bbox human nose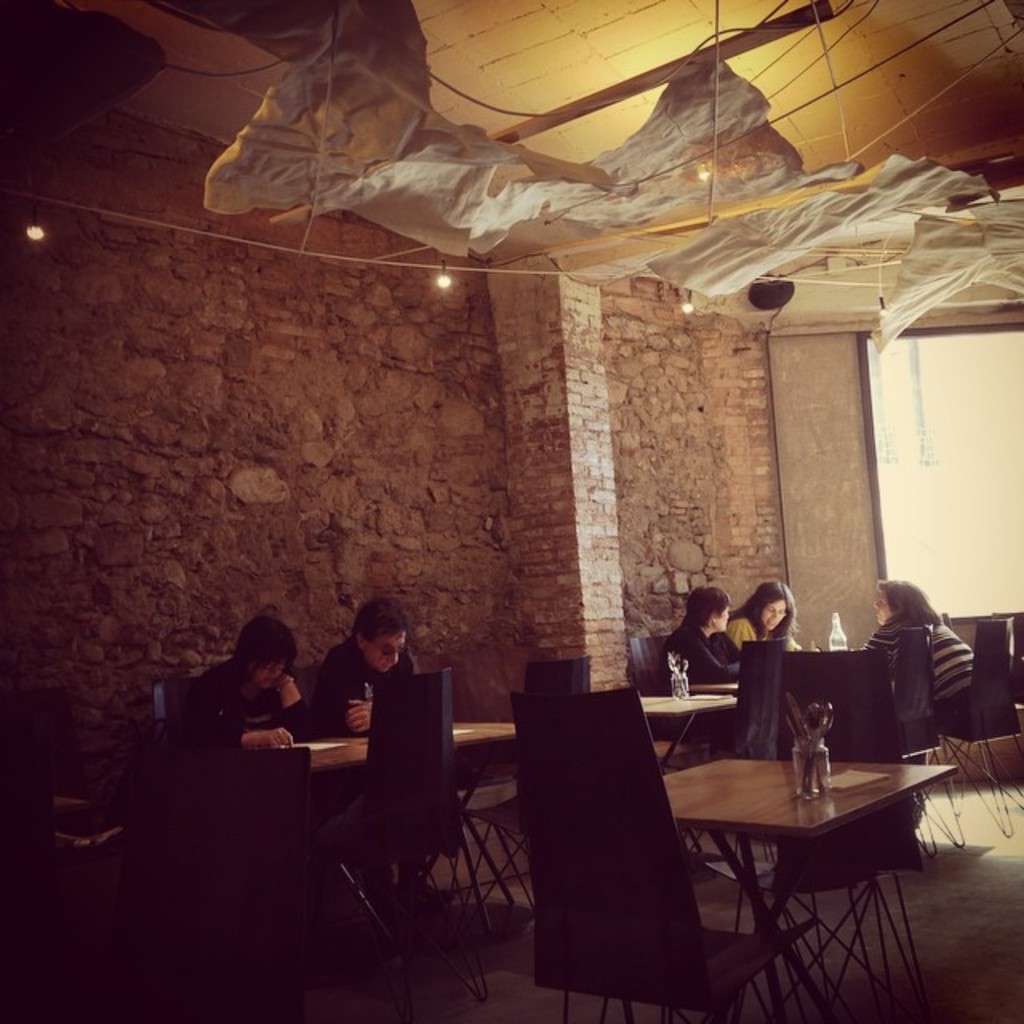
crop(726, 613, 730, 621)
